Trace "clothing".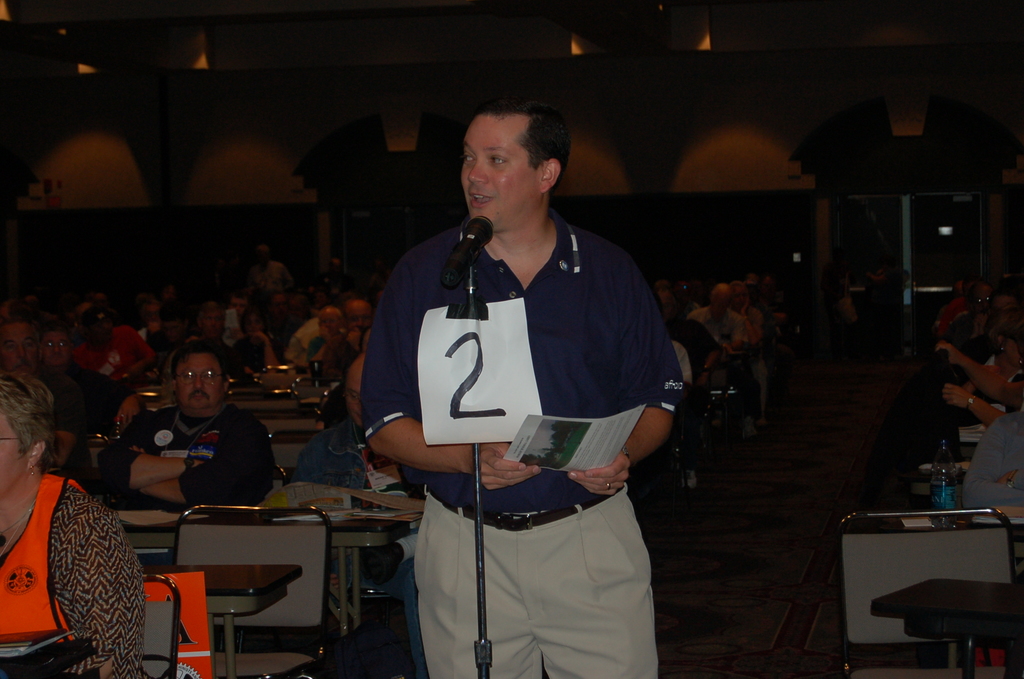
Traced to BBox(99, 401, 282, 511).
